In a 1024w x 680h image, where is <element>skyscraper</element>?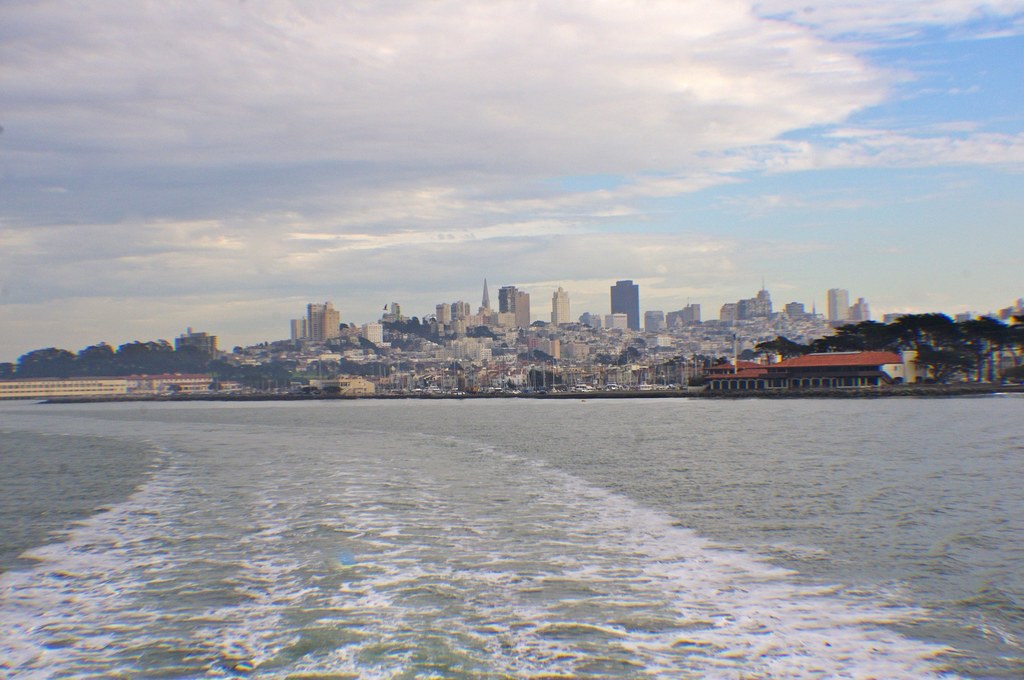
319,304,342,342.
